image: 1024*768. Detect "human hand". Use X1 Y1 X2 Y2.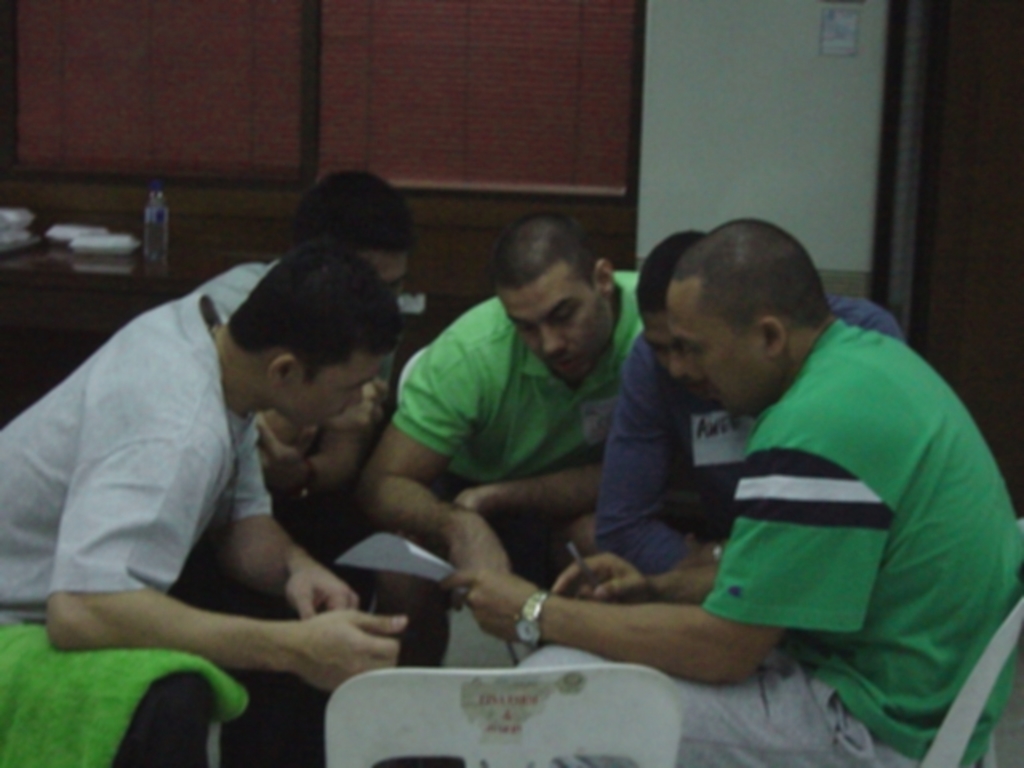
437 566 539 638.
